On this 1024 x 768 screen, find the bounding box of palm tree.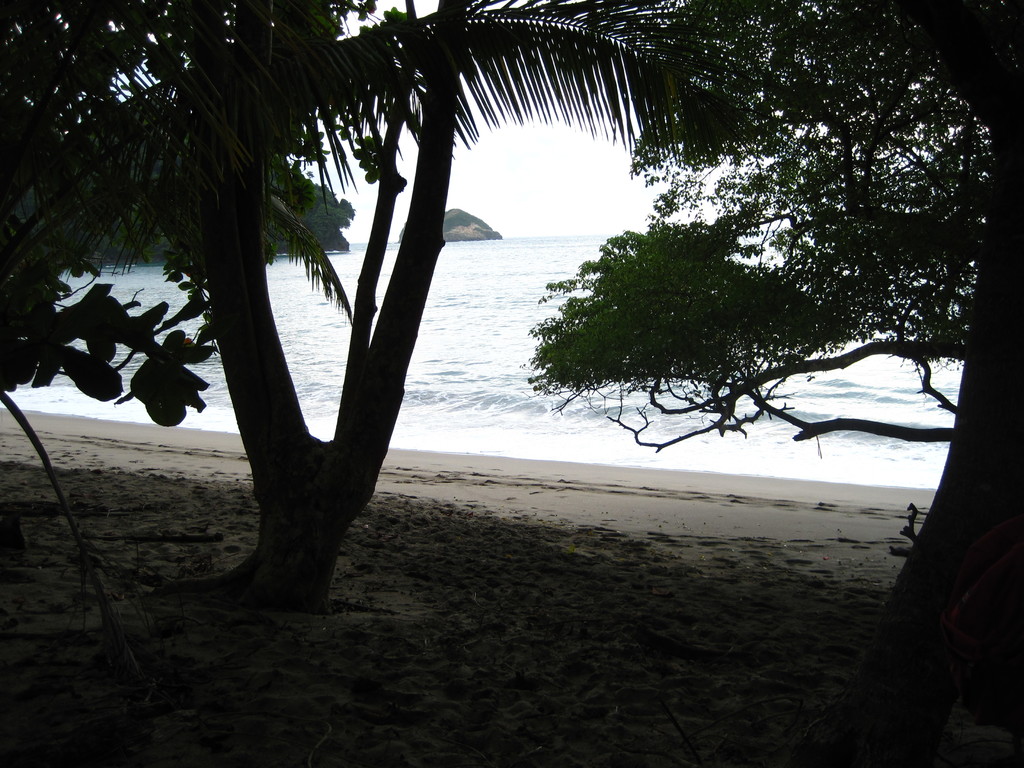
Bounding box: left=72, top=0, right=714, bottom=641.
